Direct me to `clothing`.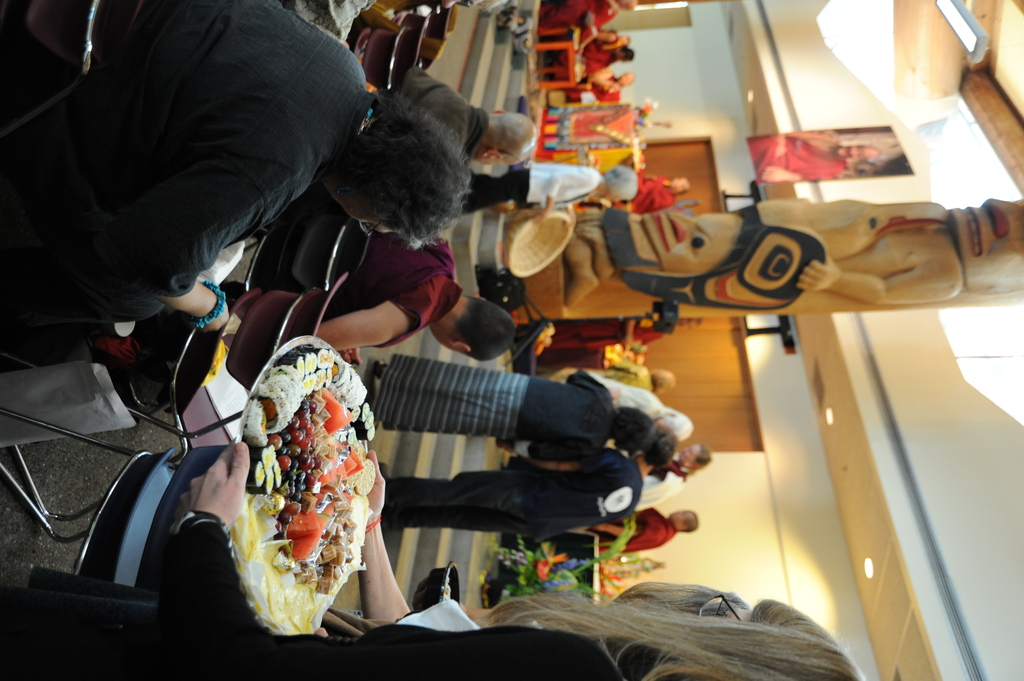
Direction: locate(469, 166, 605, 216).
